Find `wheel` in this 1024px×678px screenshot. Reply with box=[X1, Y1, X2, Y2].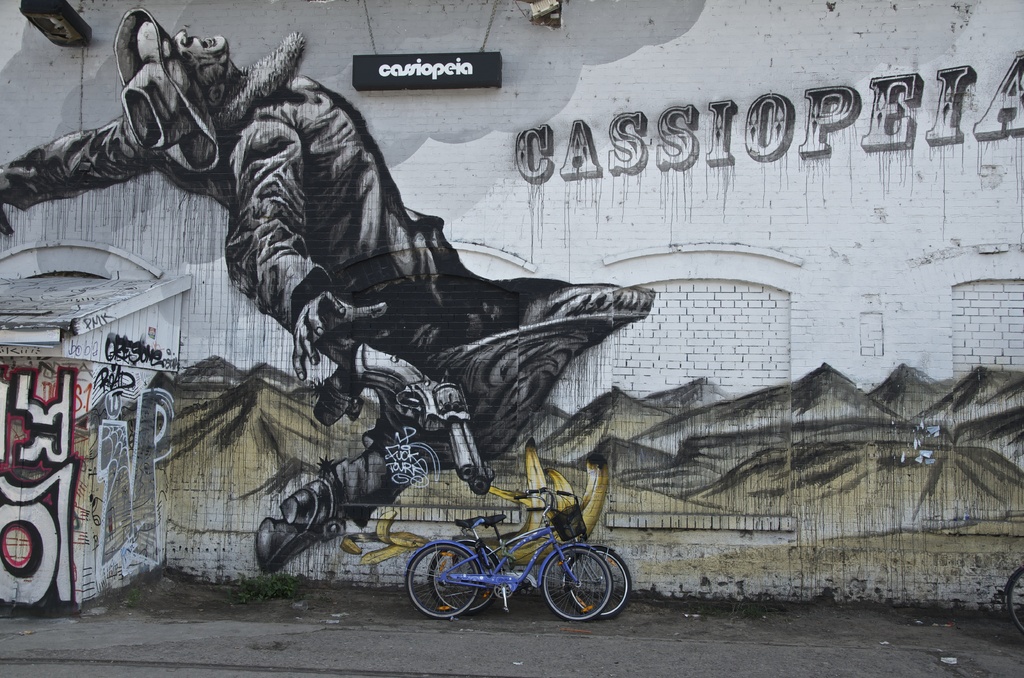
box=[496, 577, 518, 602].
